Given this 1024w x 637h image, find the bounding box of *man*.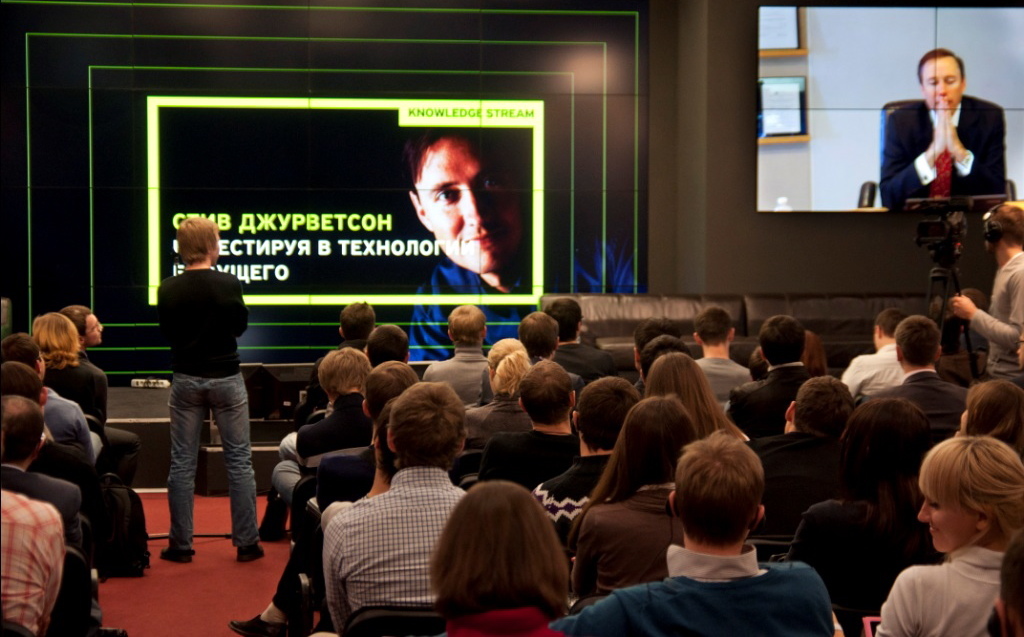
774, 373, 848, 438.
